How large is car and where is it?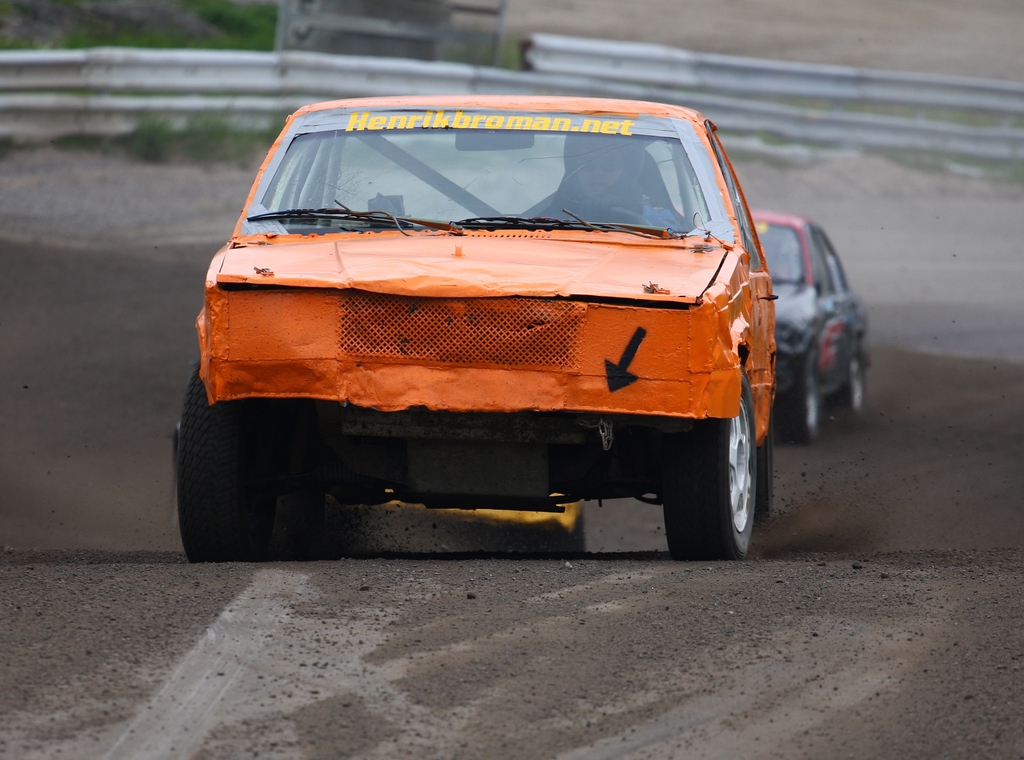
Bounding box: region(677, 206, 869, 440).
